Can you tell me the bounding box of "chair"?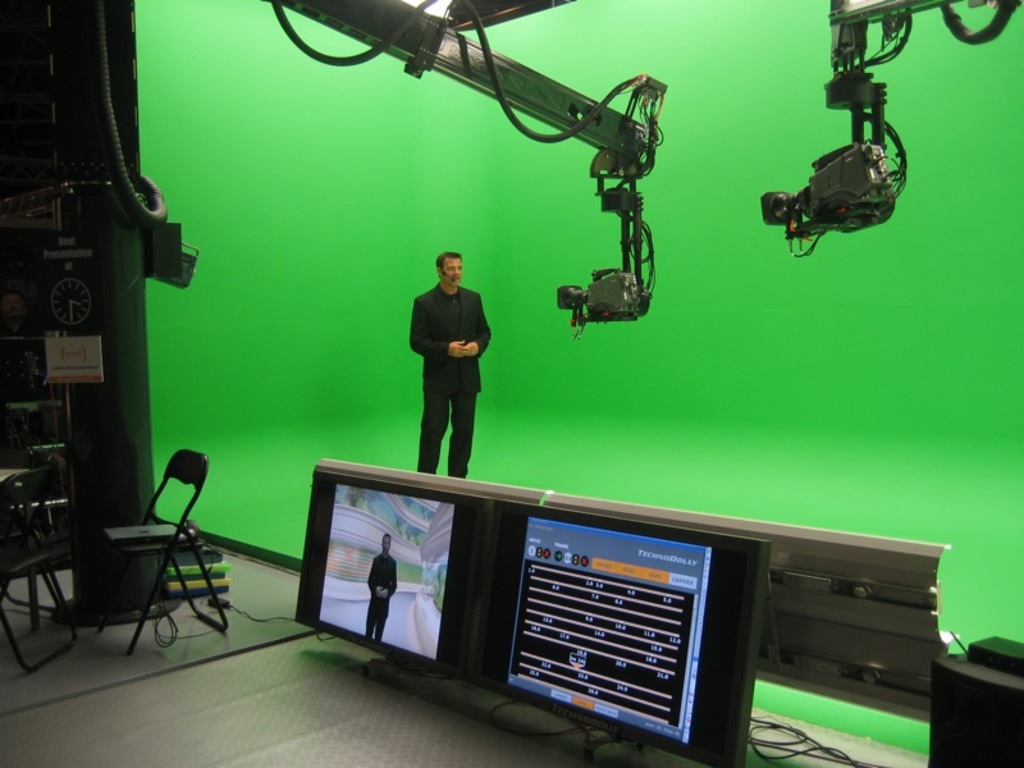
(x1=0, y1=462, x2=78, y2=673).
